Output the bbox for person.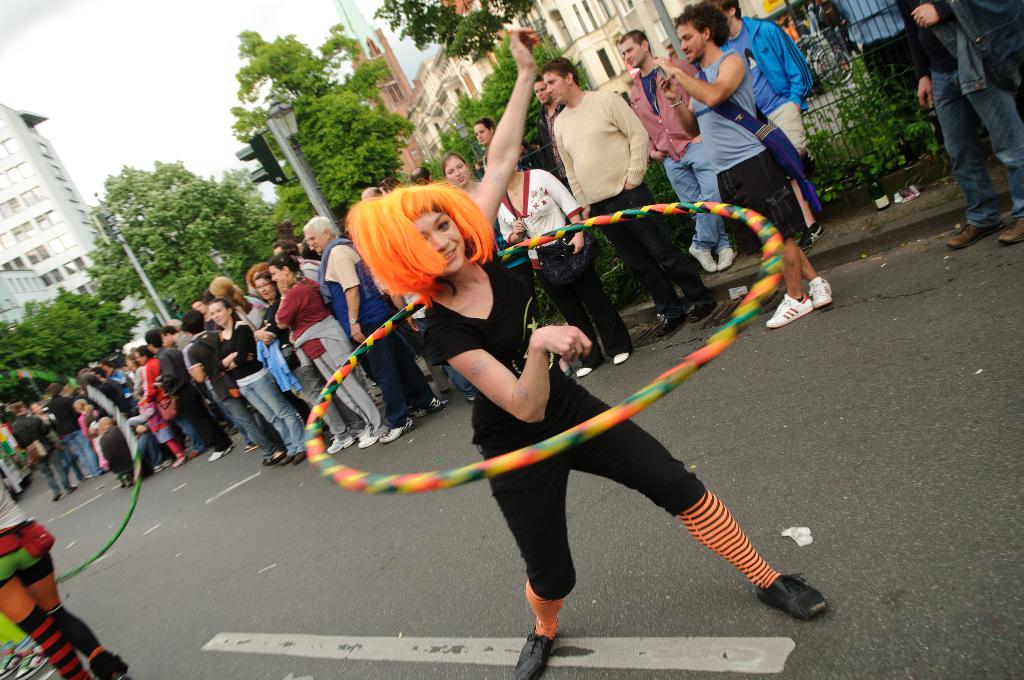
67:373:148:490.
